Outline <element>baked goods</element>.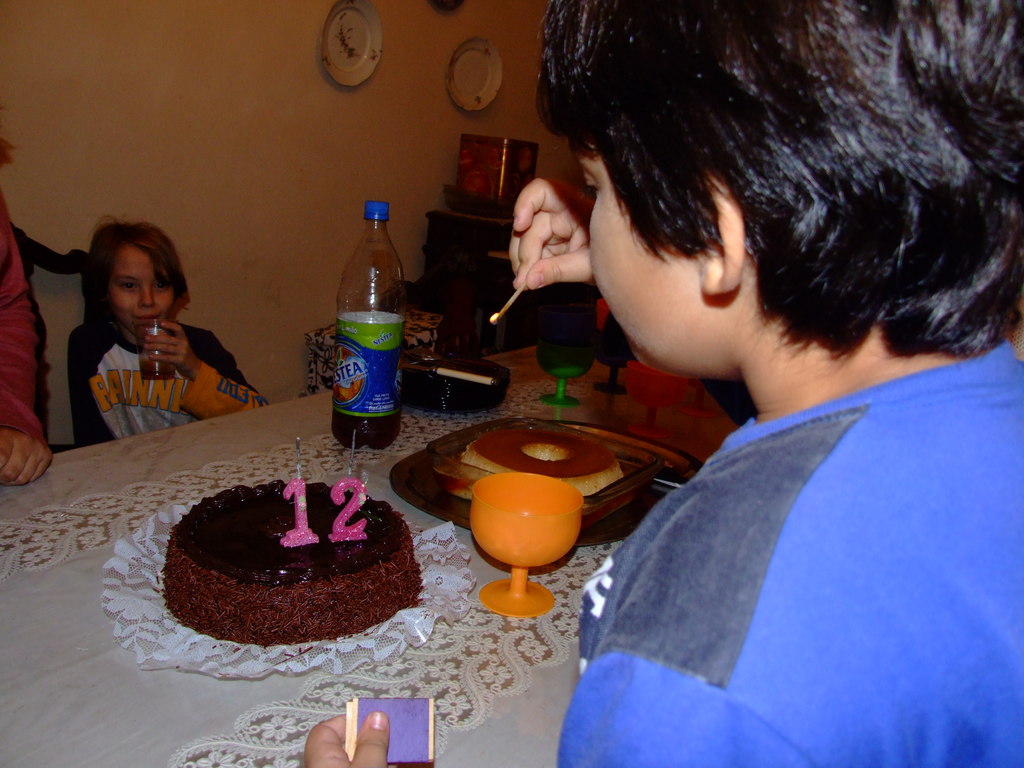
Outline: select_region(159, 480, 427, 648).
